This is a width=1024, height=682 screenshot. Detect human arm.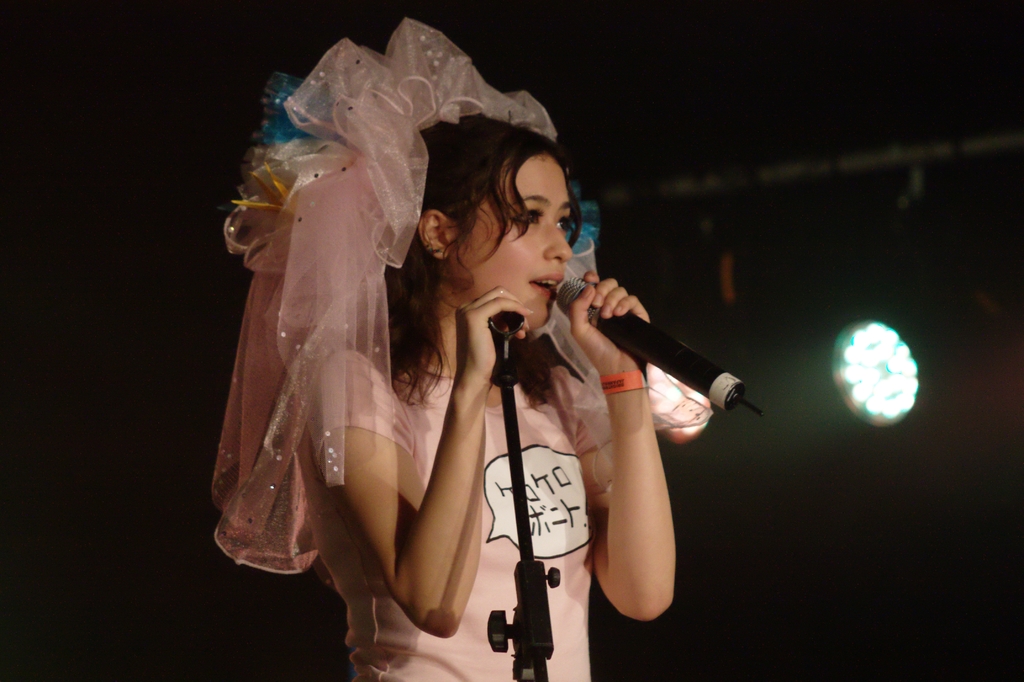
305,281,538,645.
